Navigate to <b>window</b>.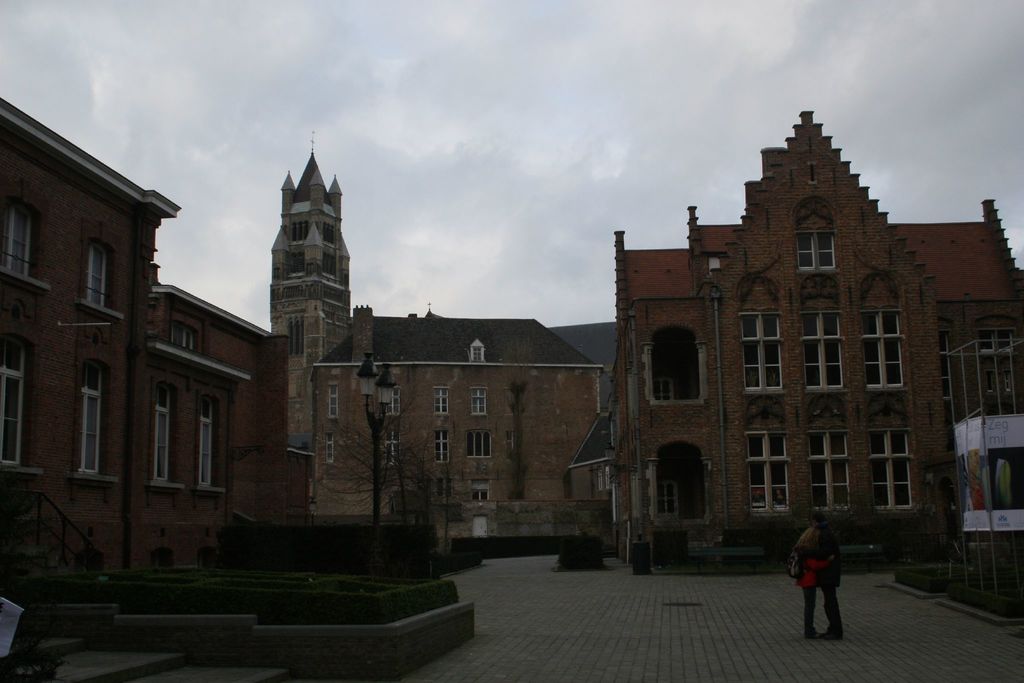
Navigation target: region(285, 315, 306, 357).
